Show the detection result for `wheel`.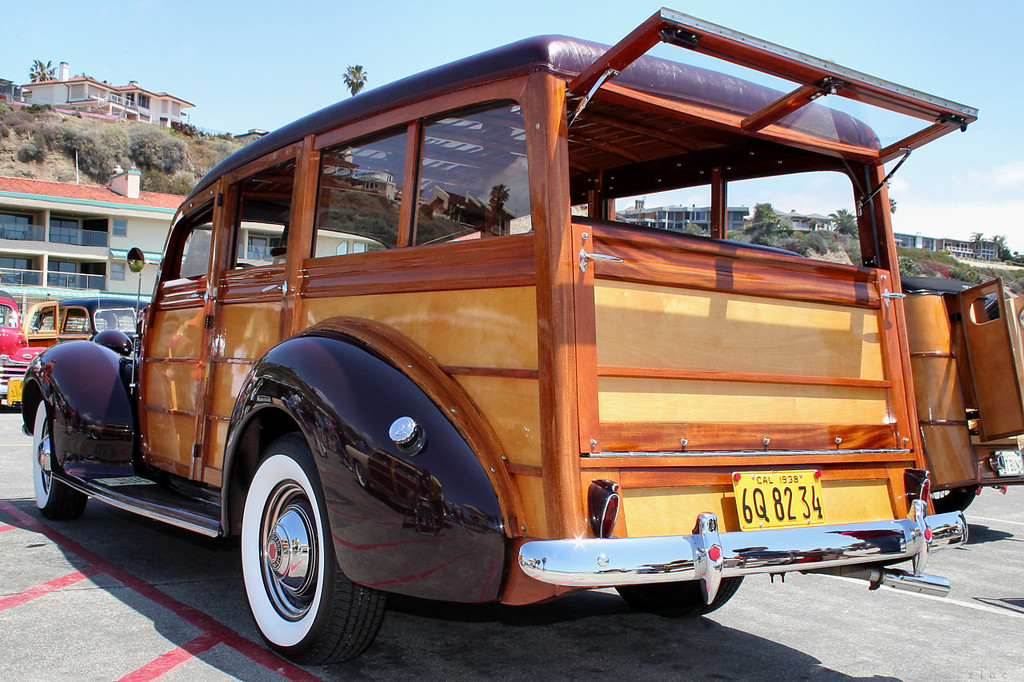
34 393 88 520.
